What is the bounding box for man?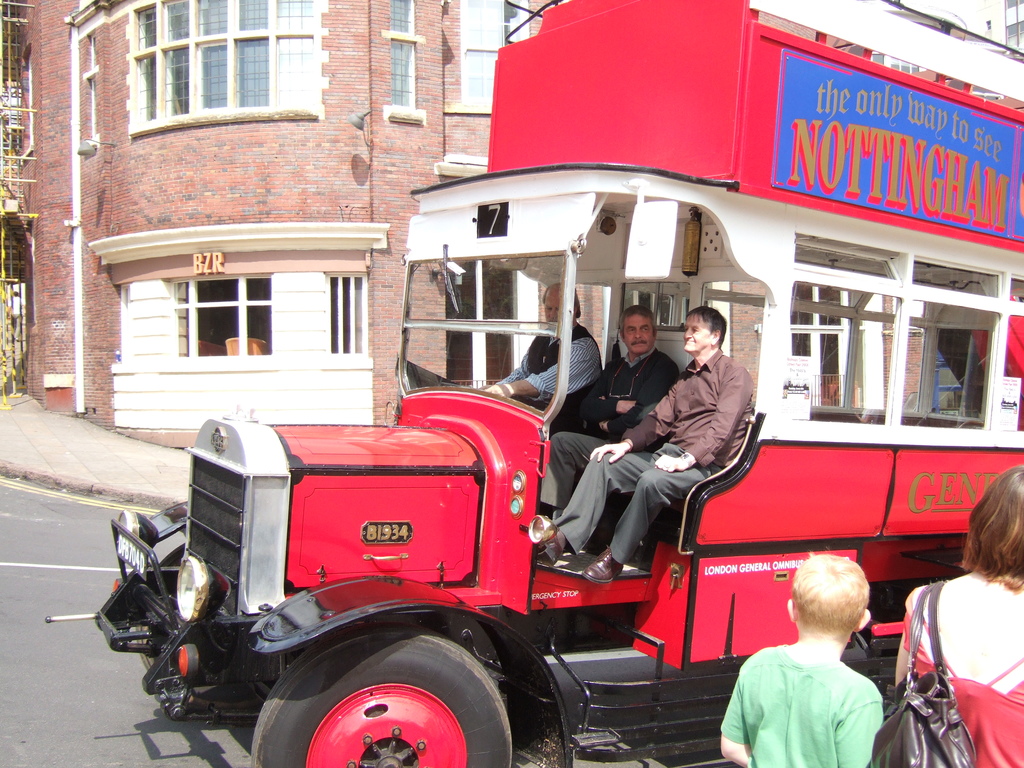
{"left": 536, "top": 307, "right": 753, "bottom": 582}.
